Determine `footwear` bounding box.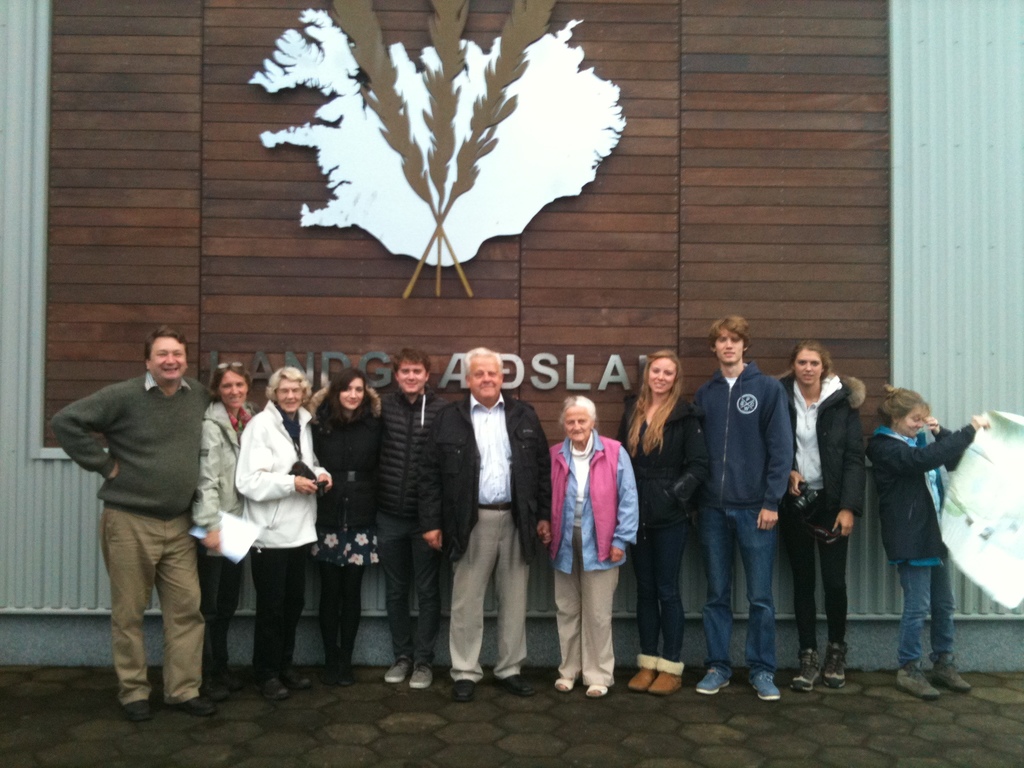
Determined: {"left": 283, "top": 666, "right": 310, "bottom": 689}.
